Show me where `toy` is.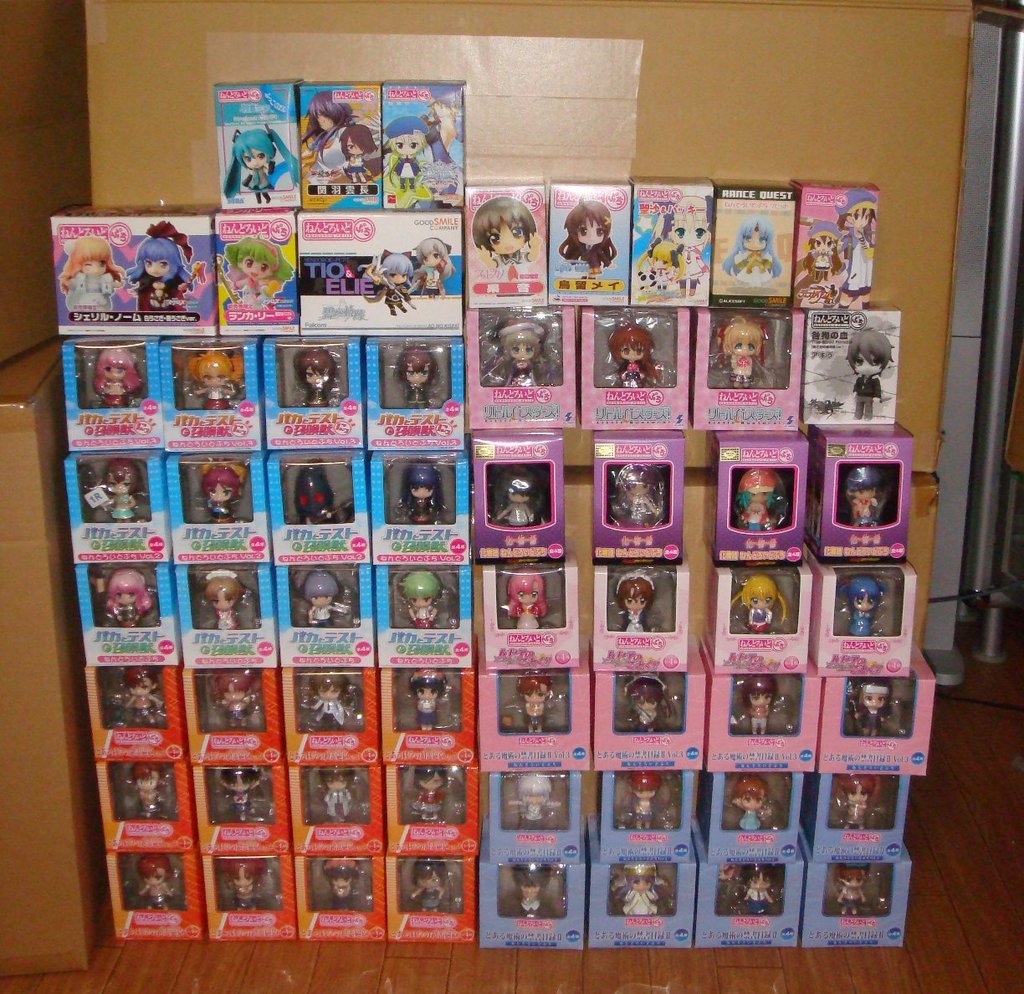
`toy` is at [x1=510, y1=771, x2=556, y2=839].
